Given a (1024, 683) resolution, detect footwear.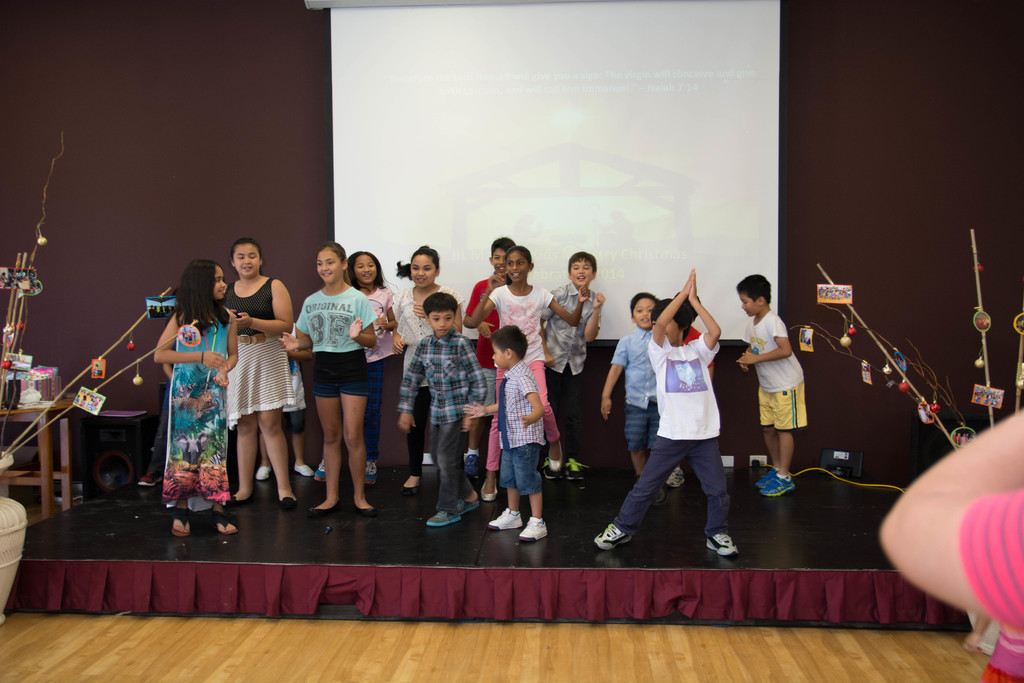
293/465/316/477.
